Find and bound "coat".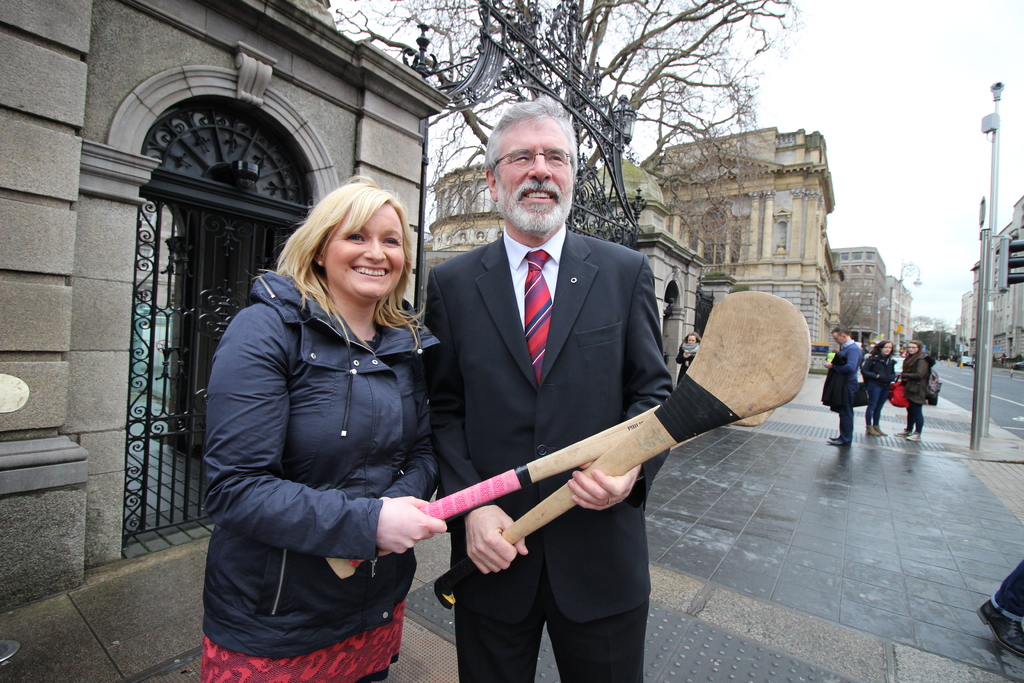
Bound: x1=860 y1=352 x2=897 y2=385.
